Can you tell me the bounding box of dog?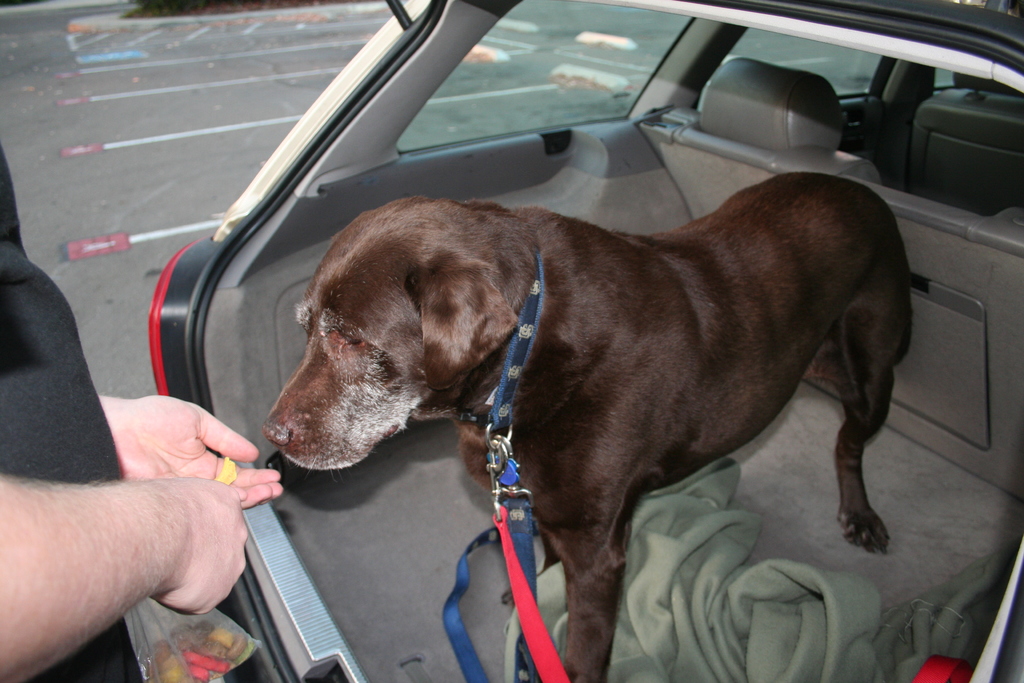
x1=261, y1=171, x2=917, y2=682.
